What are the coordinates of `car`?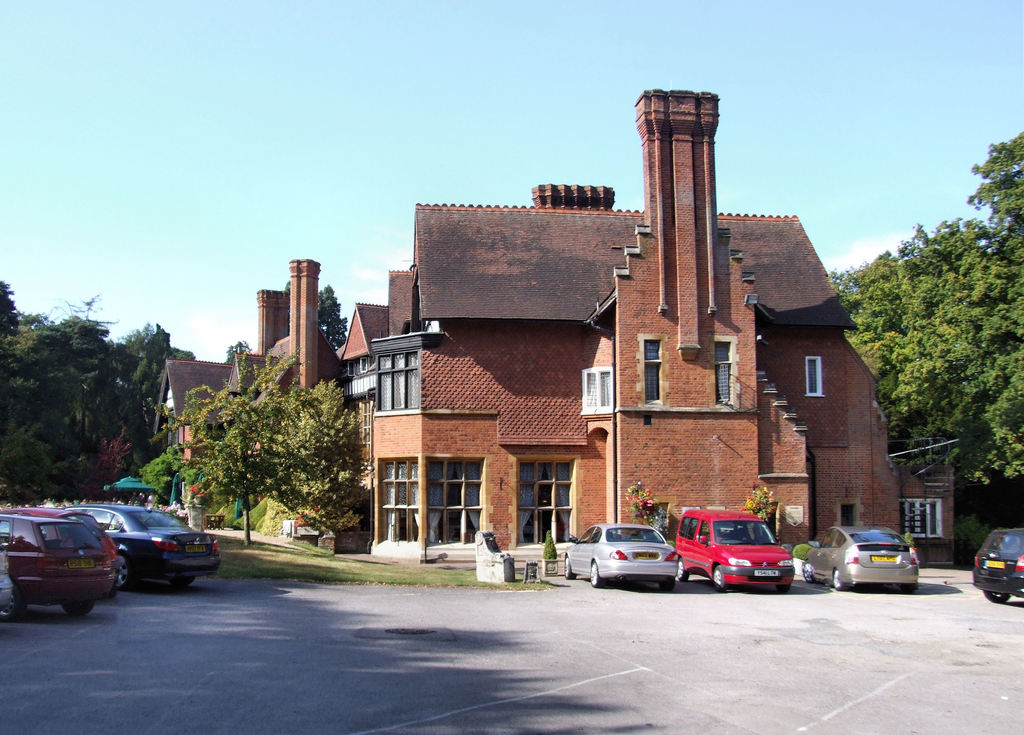
[left=95, top=512, right=219, bottom=591].
